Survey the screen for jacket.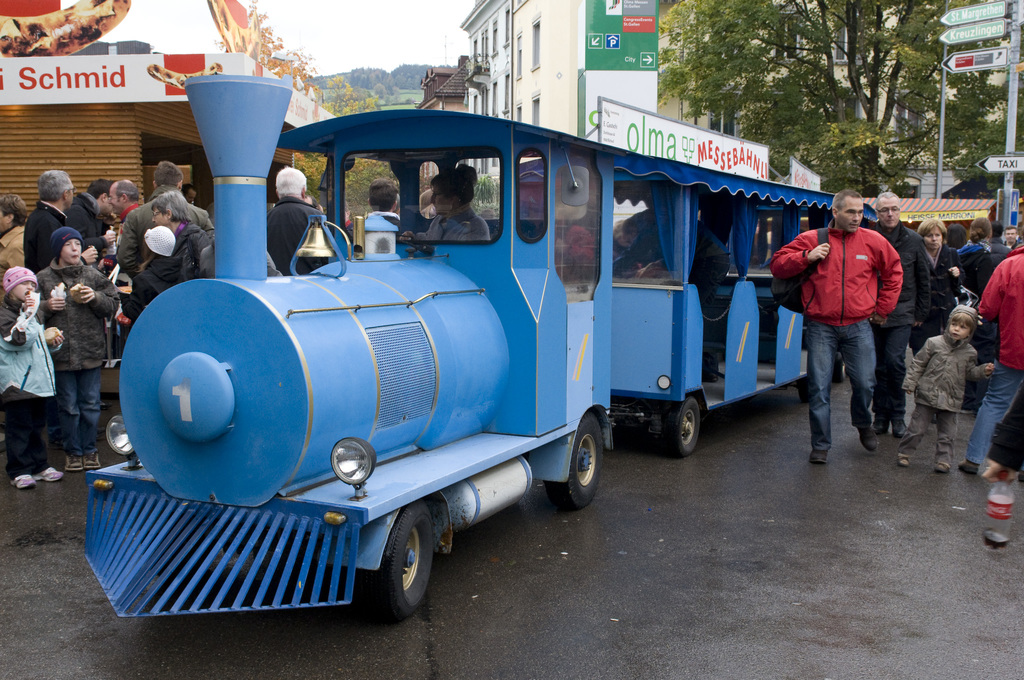
Survey found: <region>36, 261, 120, 369</region>.
